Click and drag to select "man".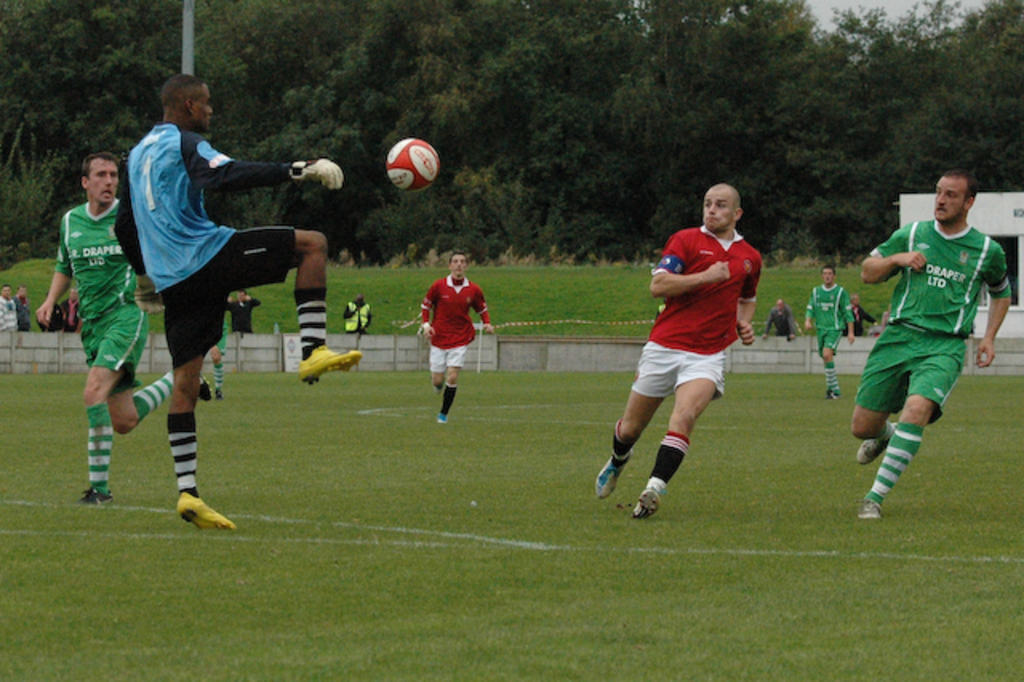
Selection: crop(846, 295, 872, 331).
